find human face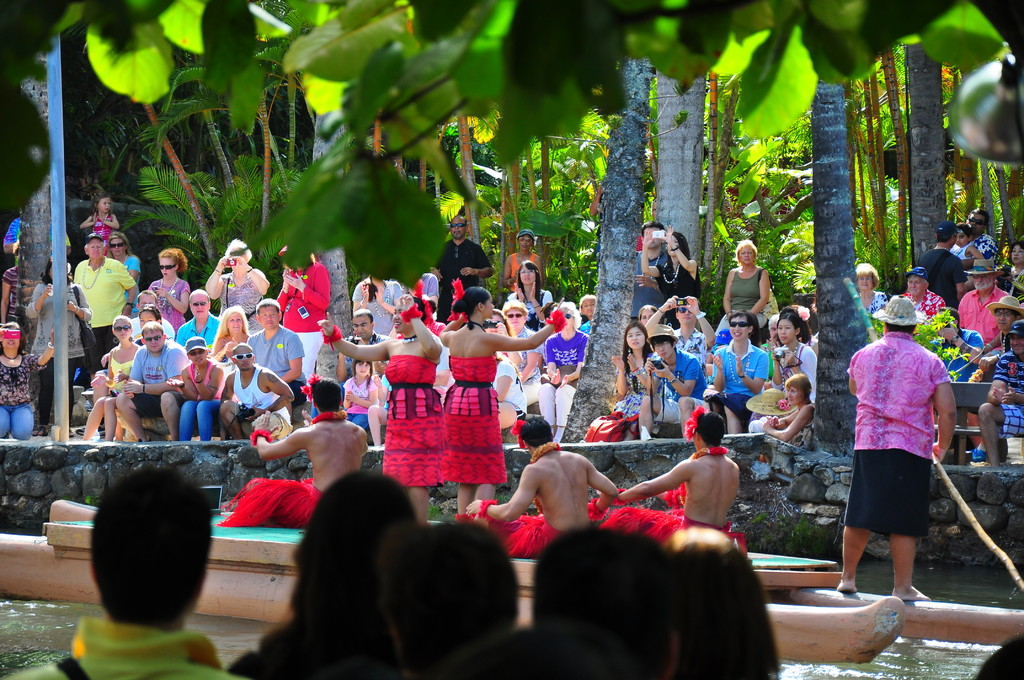
655/339/674/362
